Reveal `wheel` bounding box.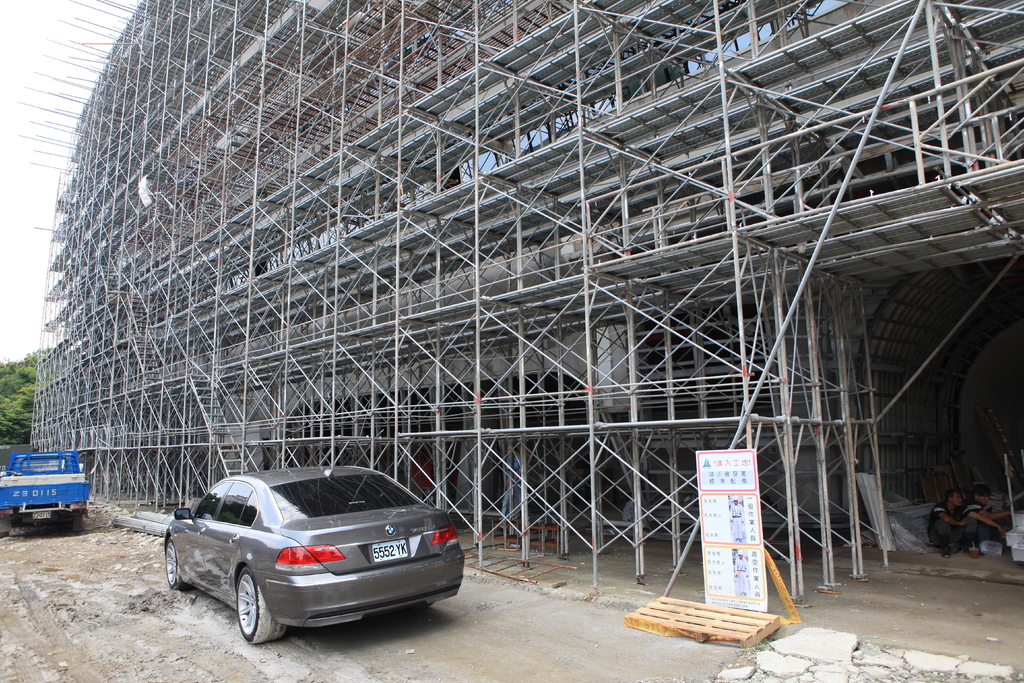
Revealed: 24,514,58,523.
